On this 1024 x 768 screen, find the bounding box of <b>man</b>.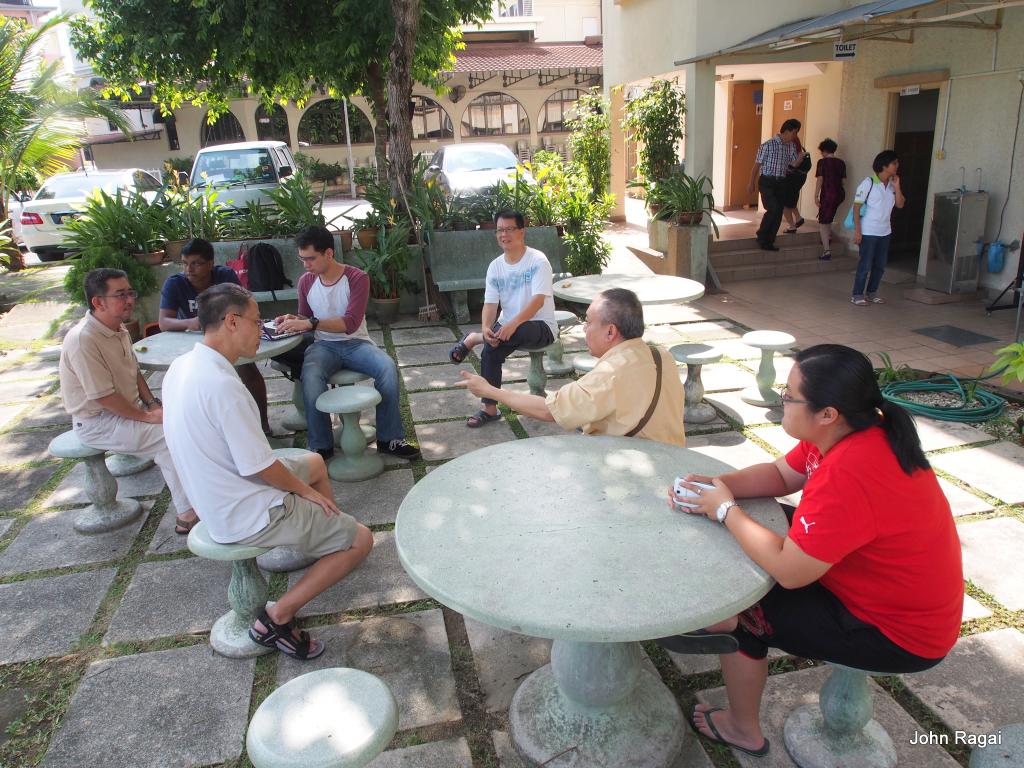
Bounding box: x1=746, y1=119, x2=806, y2=252.
